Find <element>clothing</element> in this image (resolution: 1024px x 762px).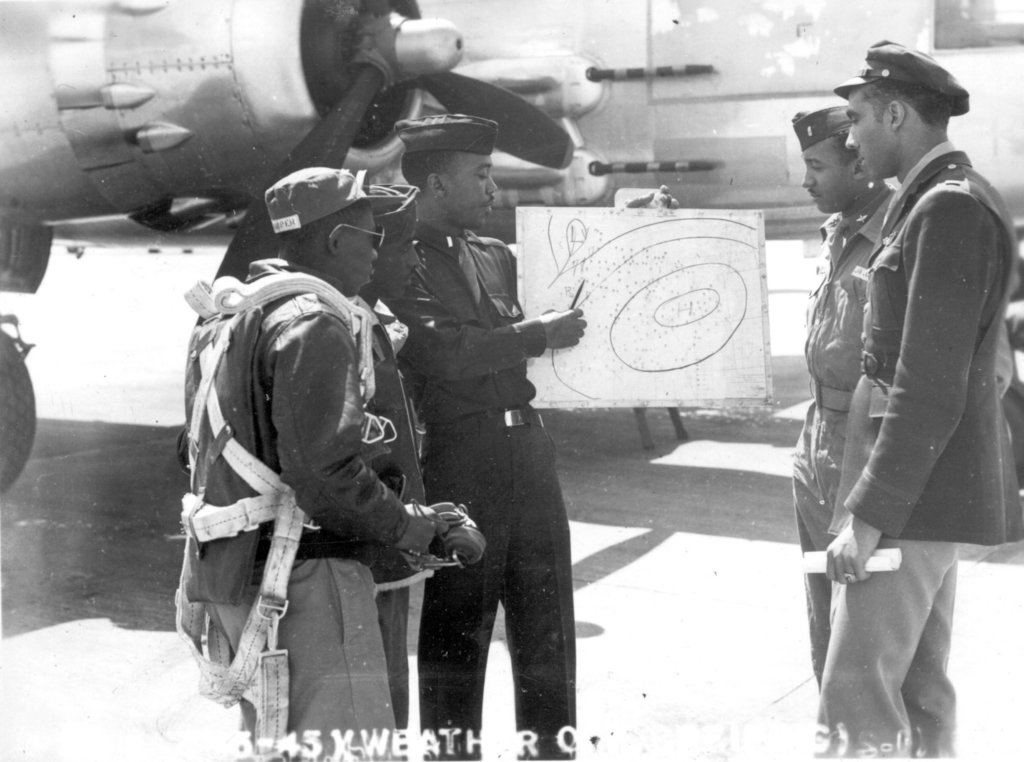
815 517 959 761.
